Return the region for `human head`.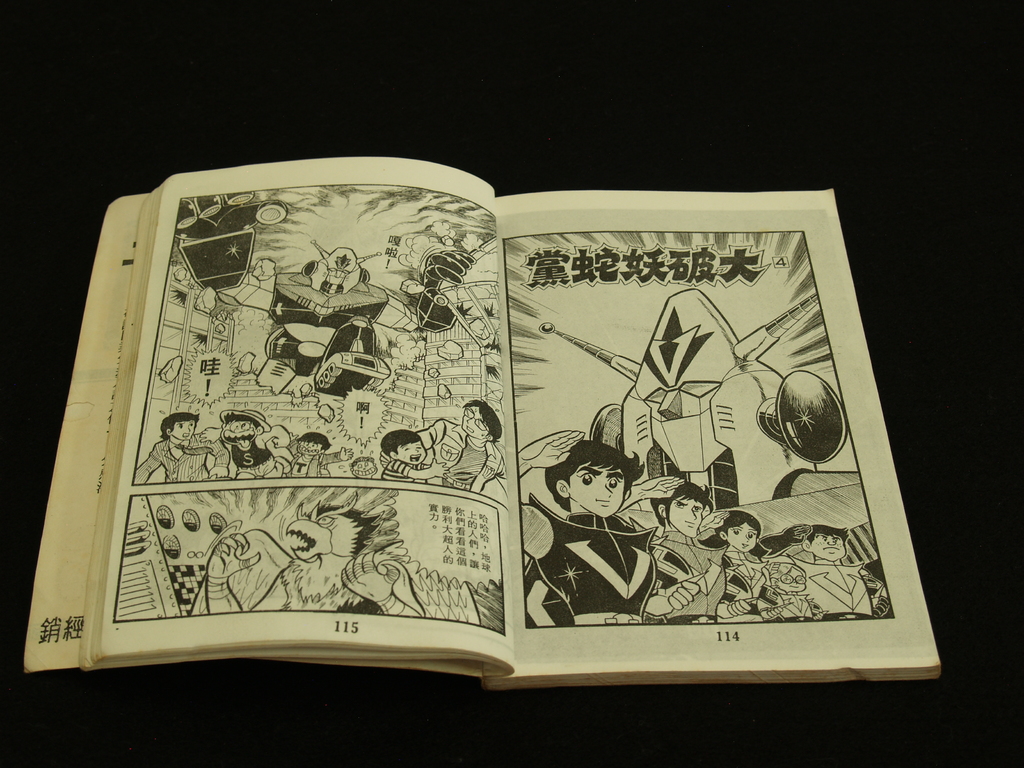
(159,413,197,441).
